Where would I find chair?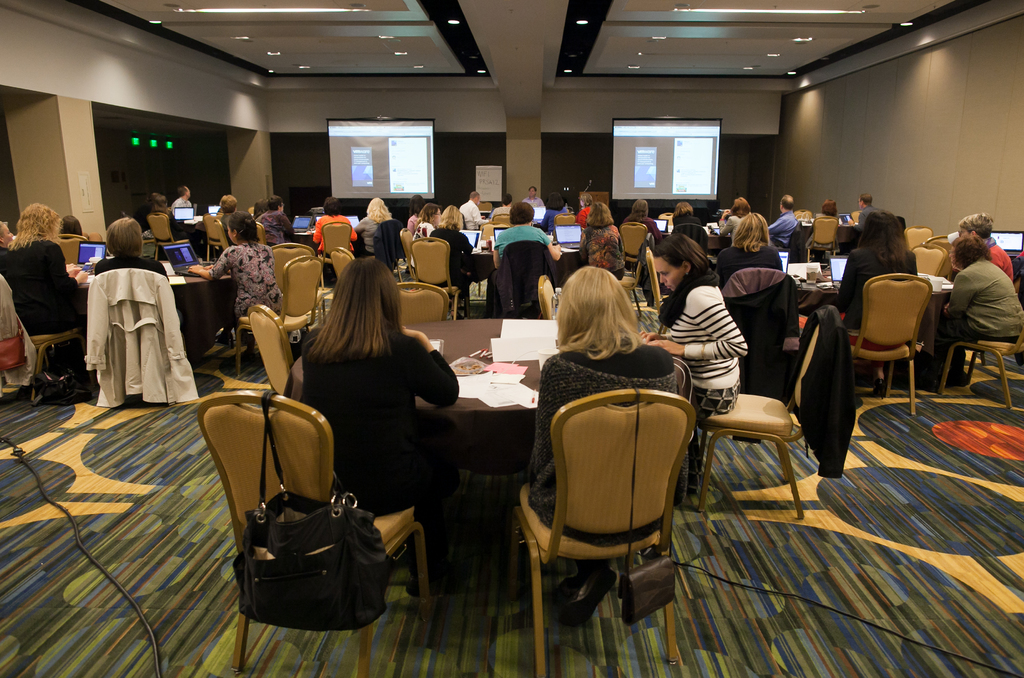
At {"left": 936, "top": 329, "right": 1023, "bottom": 408}.
